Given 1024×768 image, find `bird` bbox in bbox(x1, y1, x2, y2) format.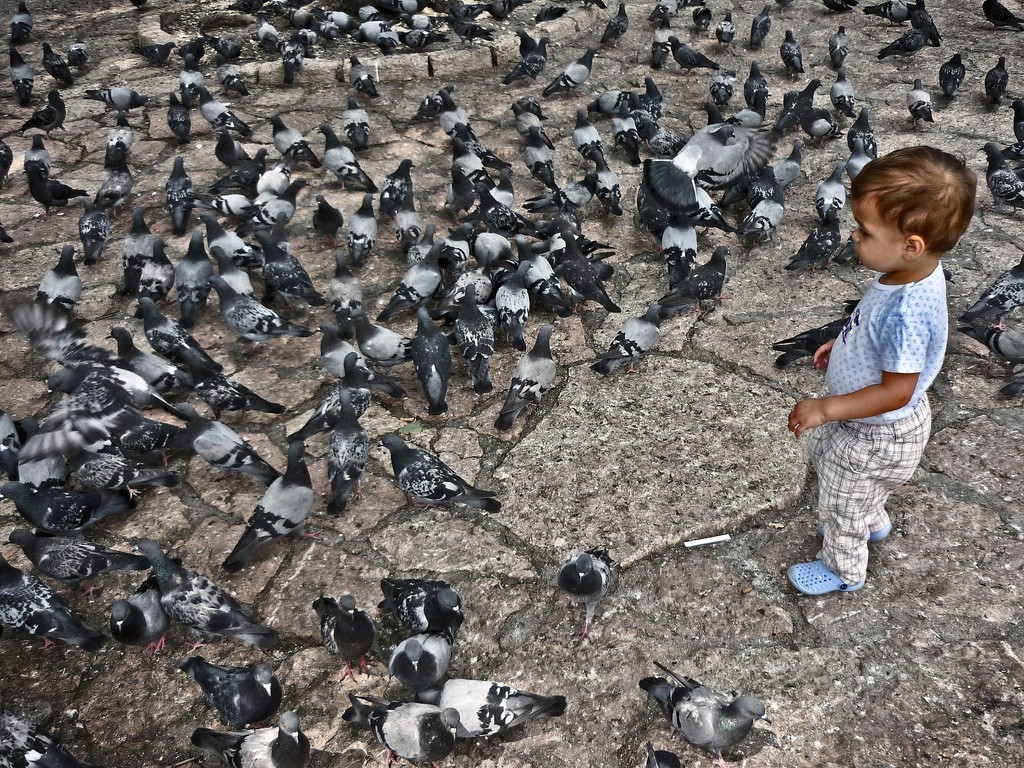
bbox(775, 0, 796, 10).
